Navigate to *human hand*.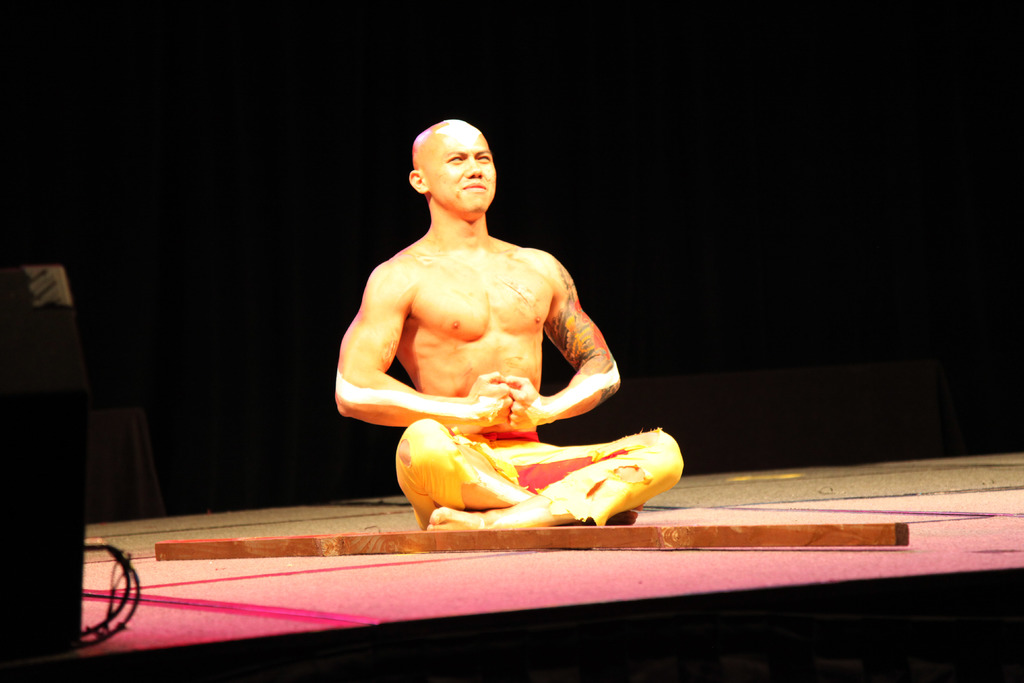
Navigation target: [left=499, top=372, right=548, bottom=431].
